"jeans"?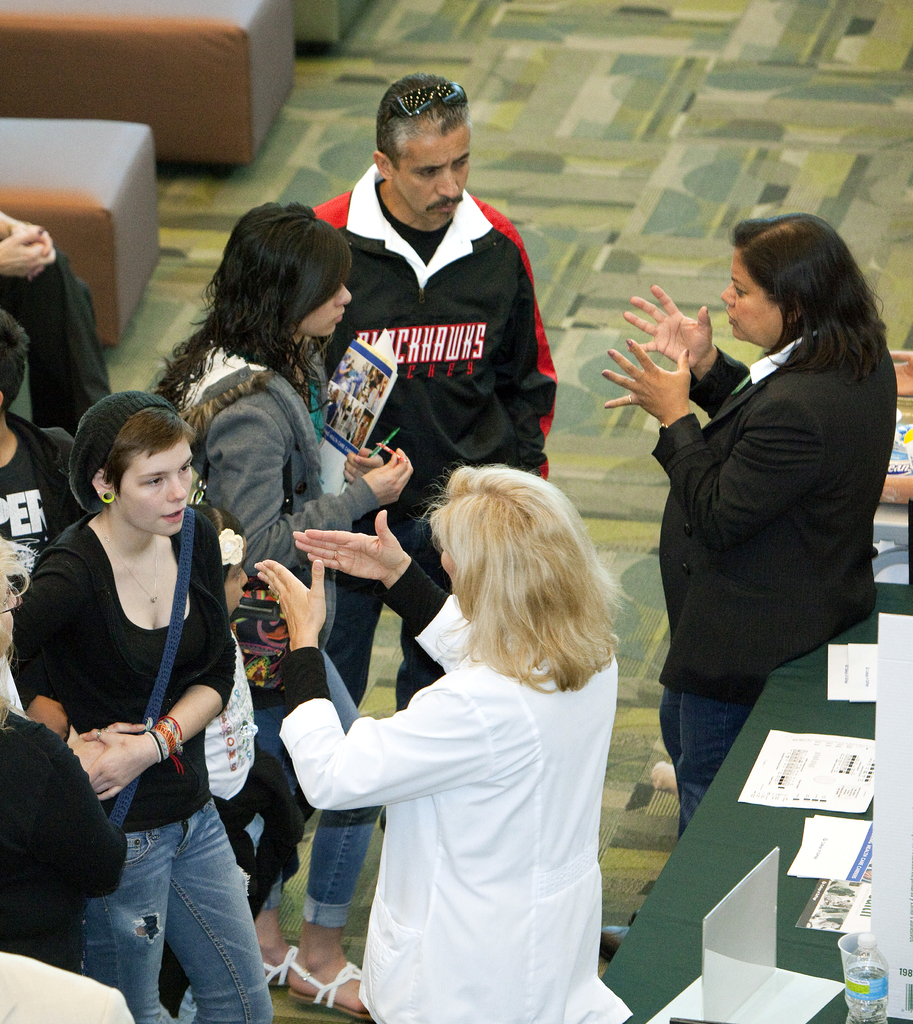
pyautogui.locateOnScreen(67, 784, 272, 1023)
